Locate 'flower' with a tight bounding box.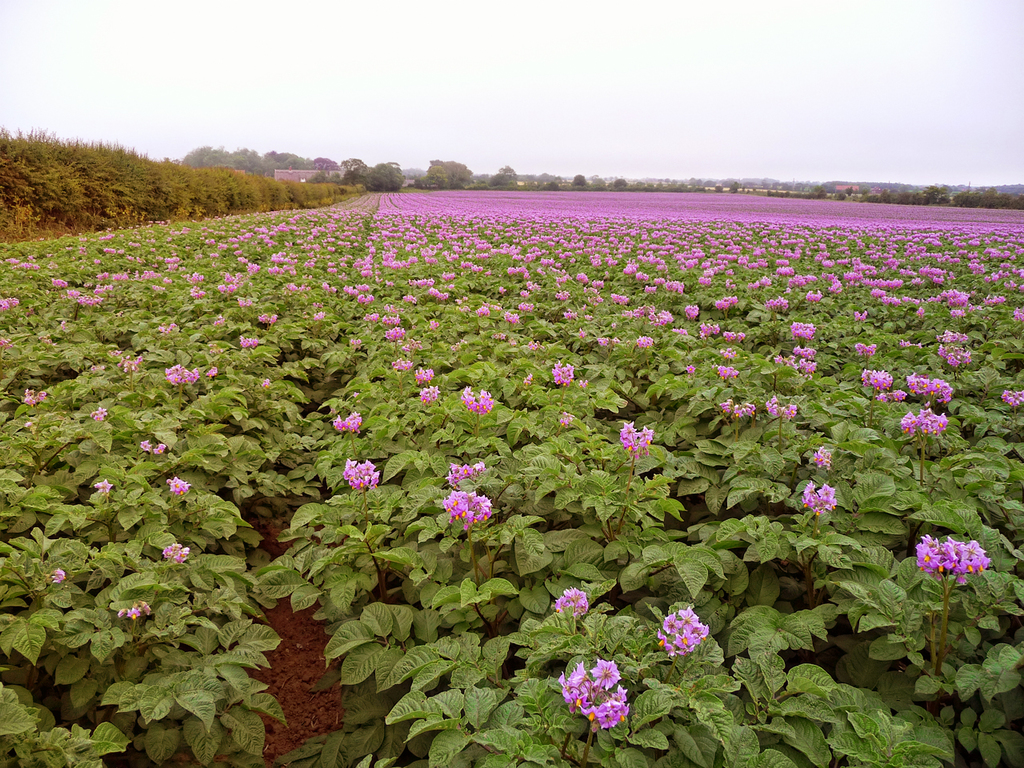
bbox=(658, 610, 710, 652).
